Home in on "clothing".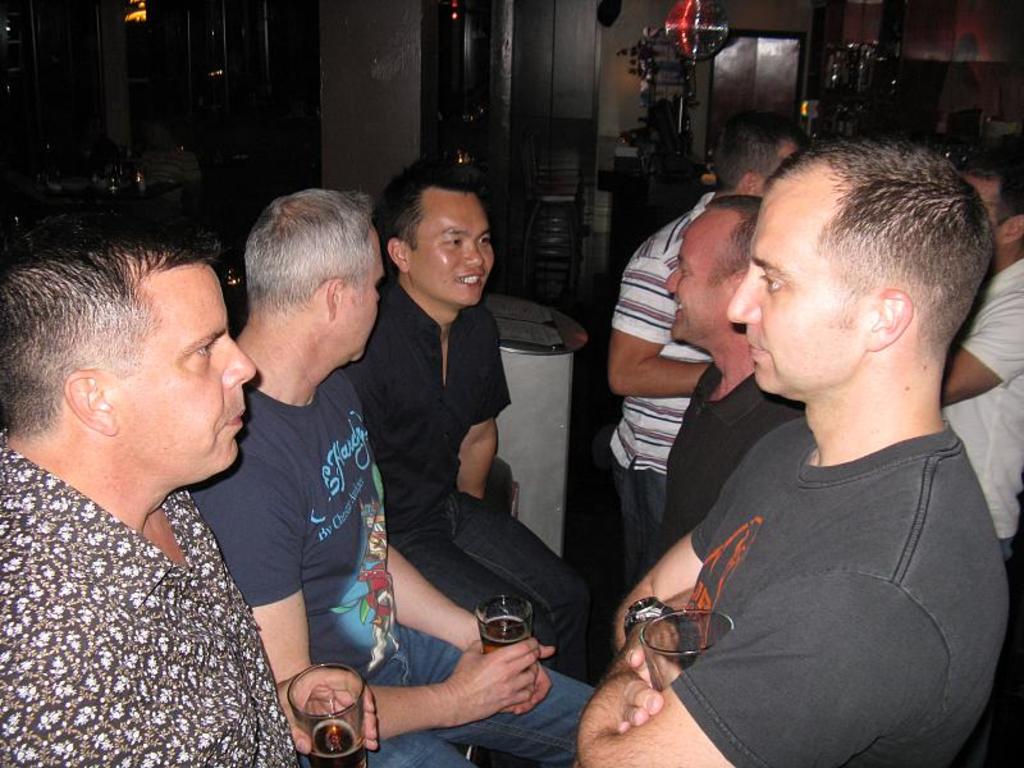
Homed in at detection(186, 383, 595, 767).
